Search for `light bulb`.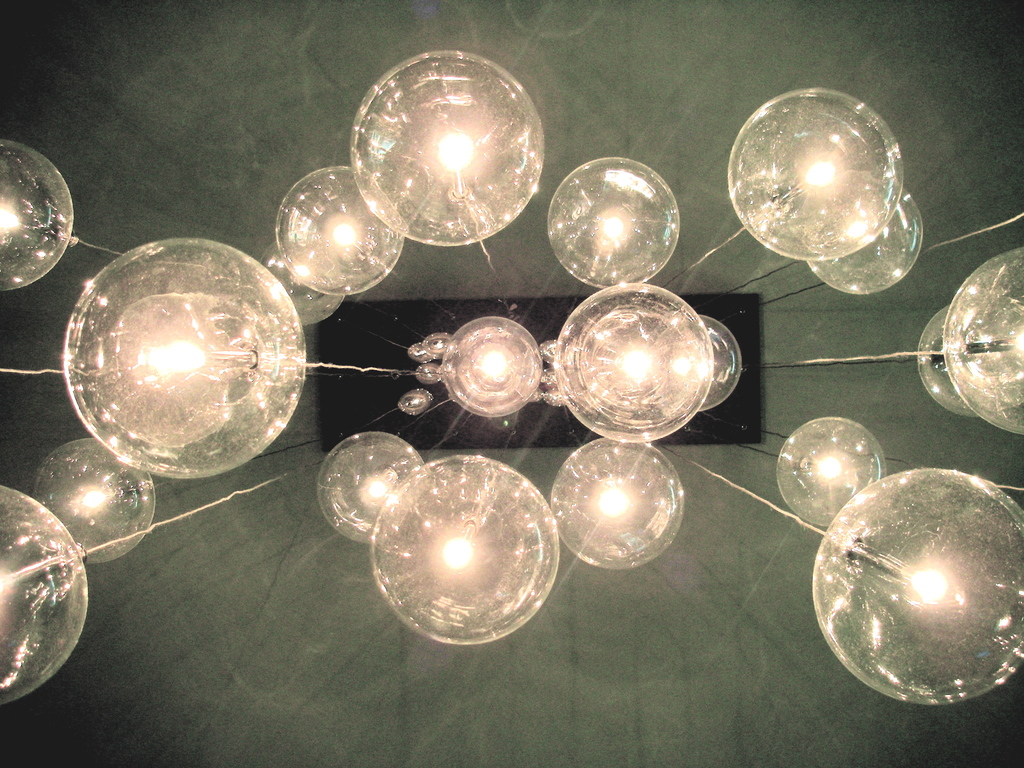
Found at {"x1": 811, "y1": 467, "x2": 1023, "y2": 706}.
